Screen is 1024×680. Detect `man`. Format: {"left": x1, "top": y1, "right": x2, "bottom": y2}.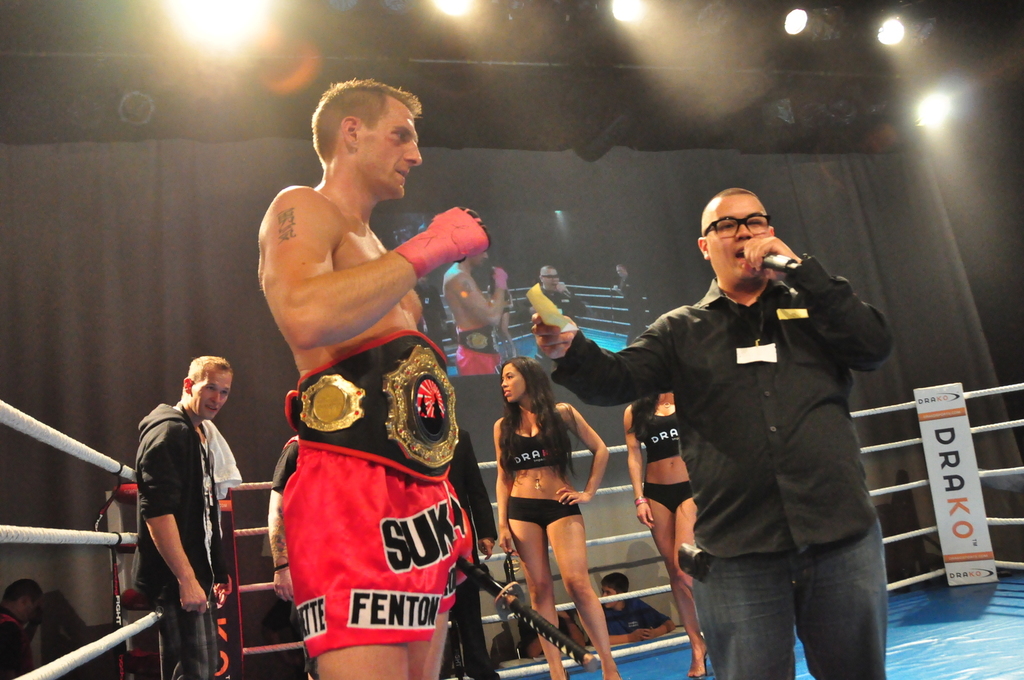
{"left": 133, "top": 350, "right": 236, "bottom": 679}.
